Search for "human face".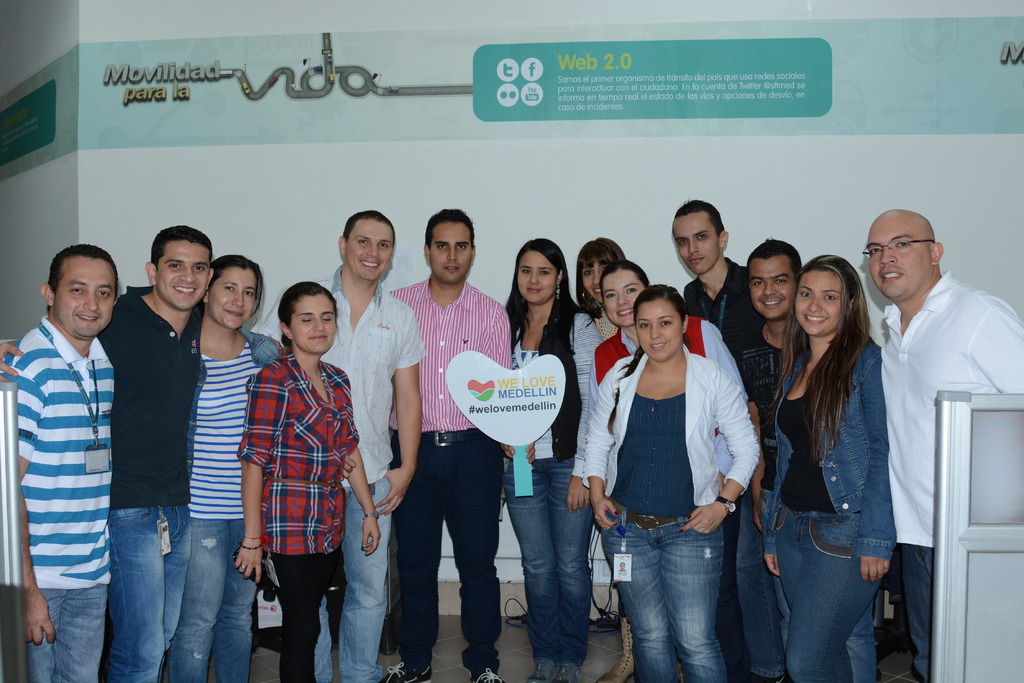
Found at [861,205,934,301].
